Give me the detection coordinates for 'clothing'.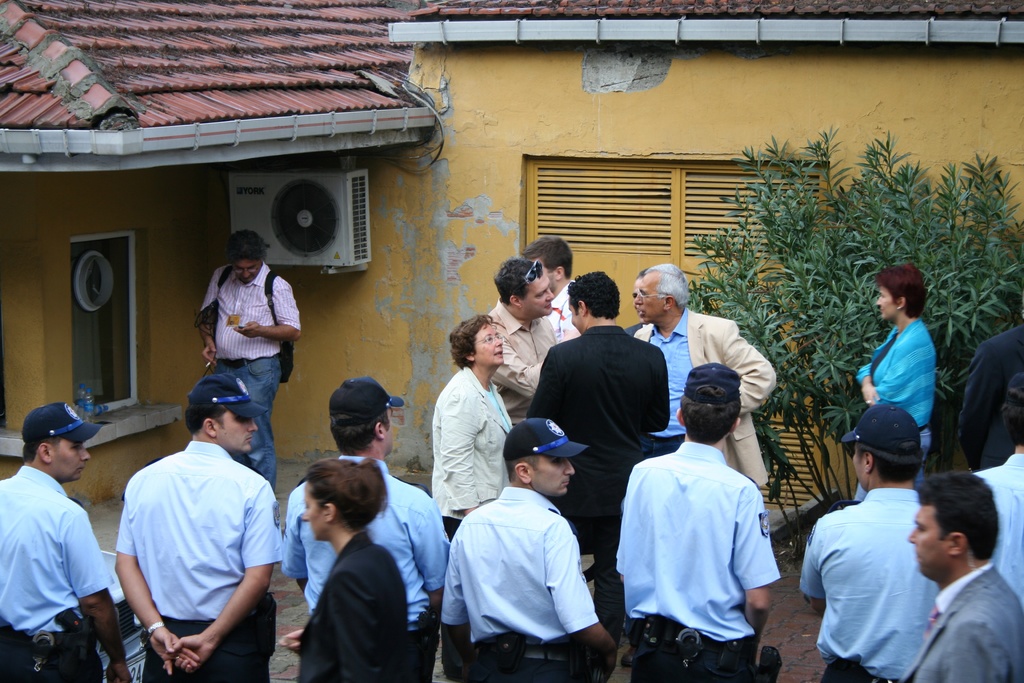
box(493, 289, 553, 424).
